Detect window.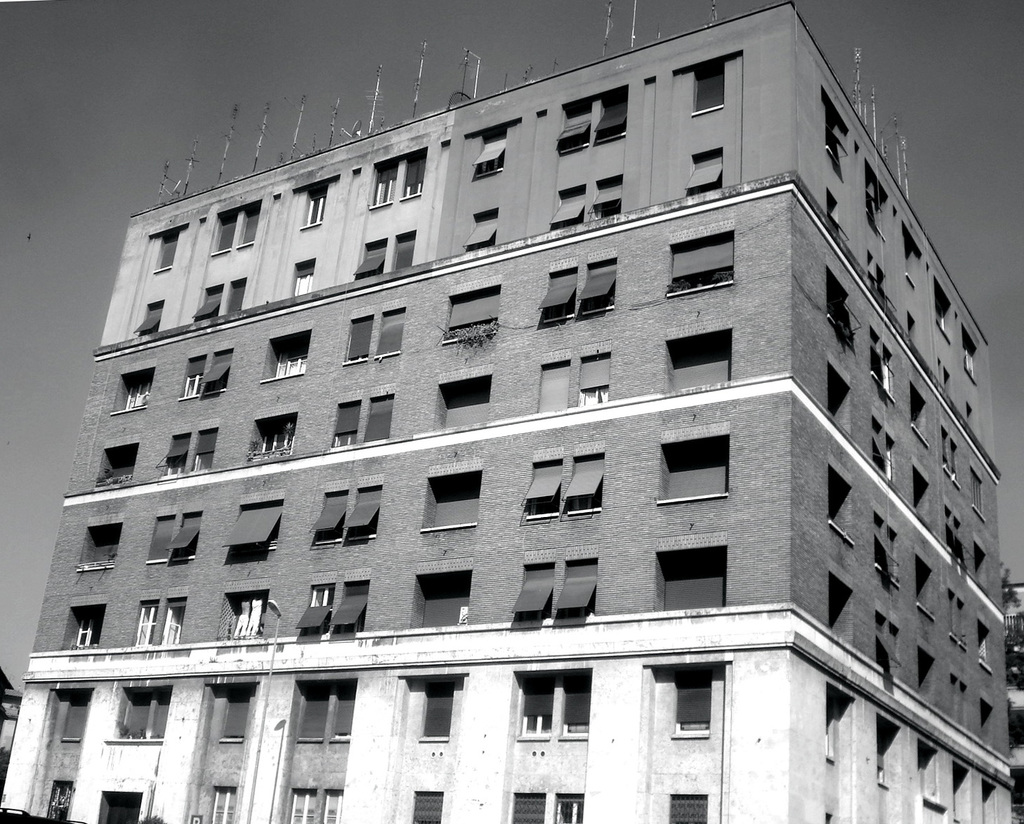
Detected at 152/236/175/268.
